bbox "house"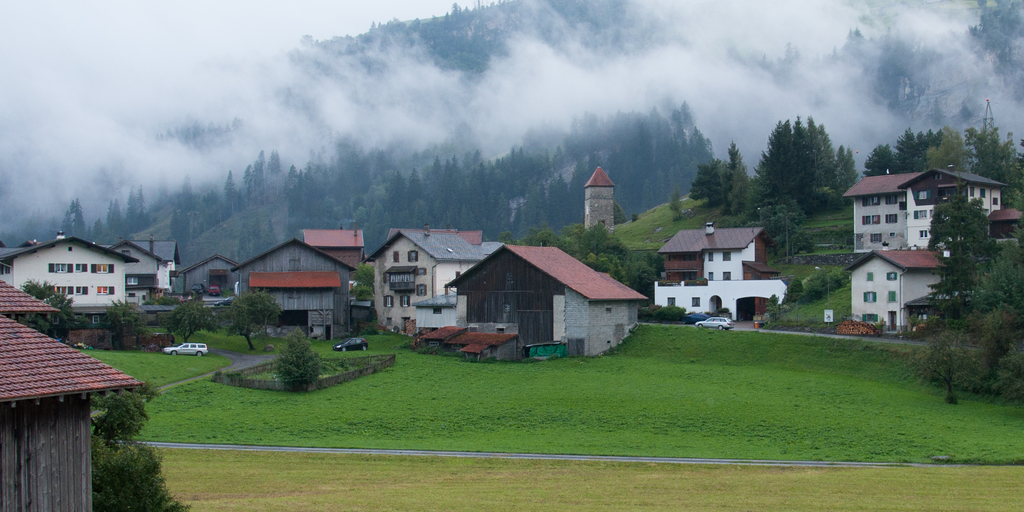
rect(345, 214, 480, 330)
